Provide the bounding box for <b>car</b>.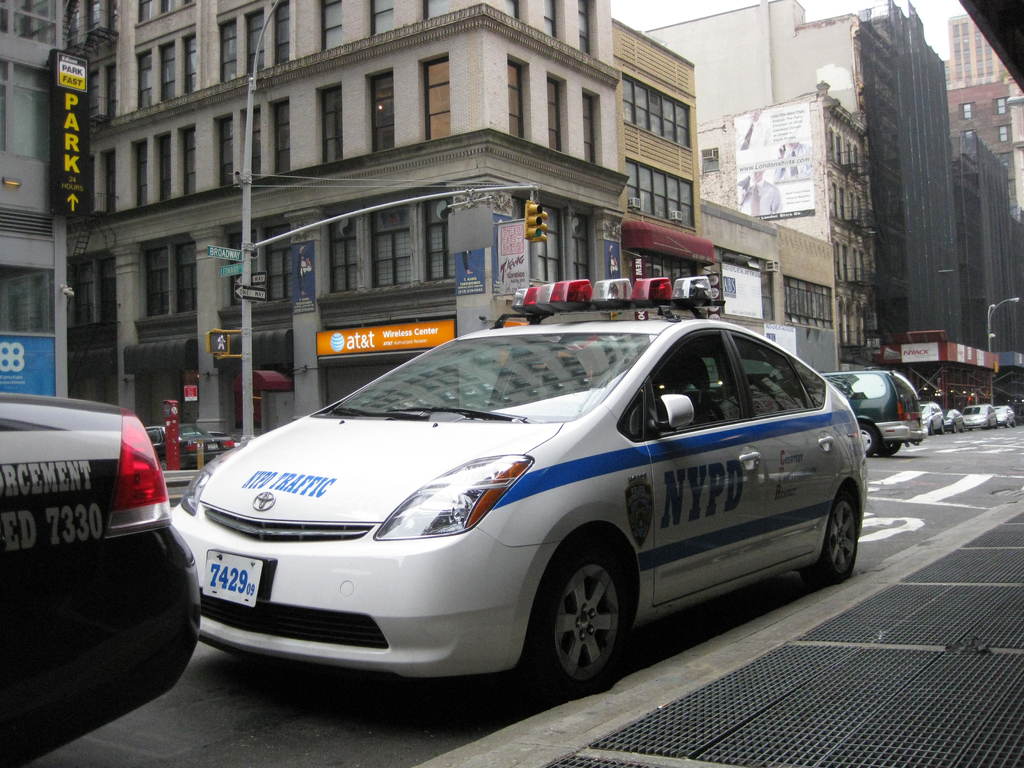
[170,319,865,676].
